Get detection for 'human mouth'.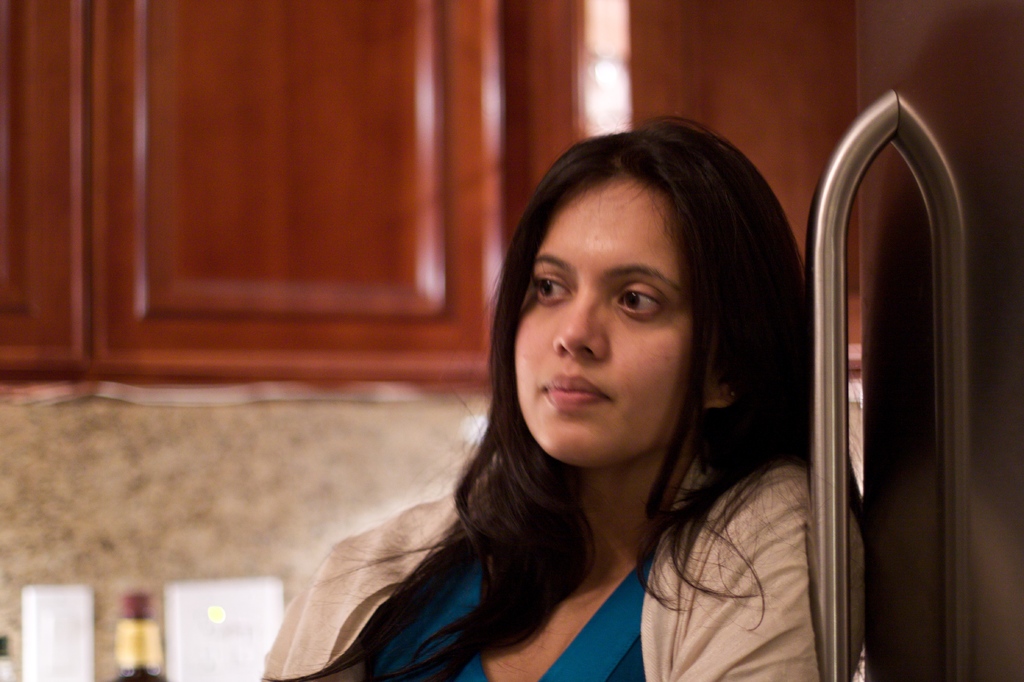
Detection: <region>537, 376, 611, 409</region>.
